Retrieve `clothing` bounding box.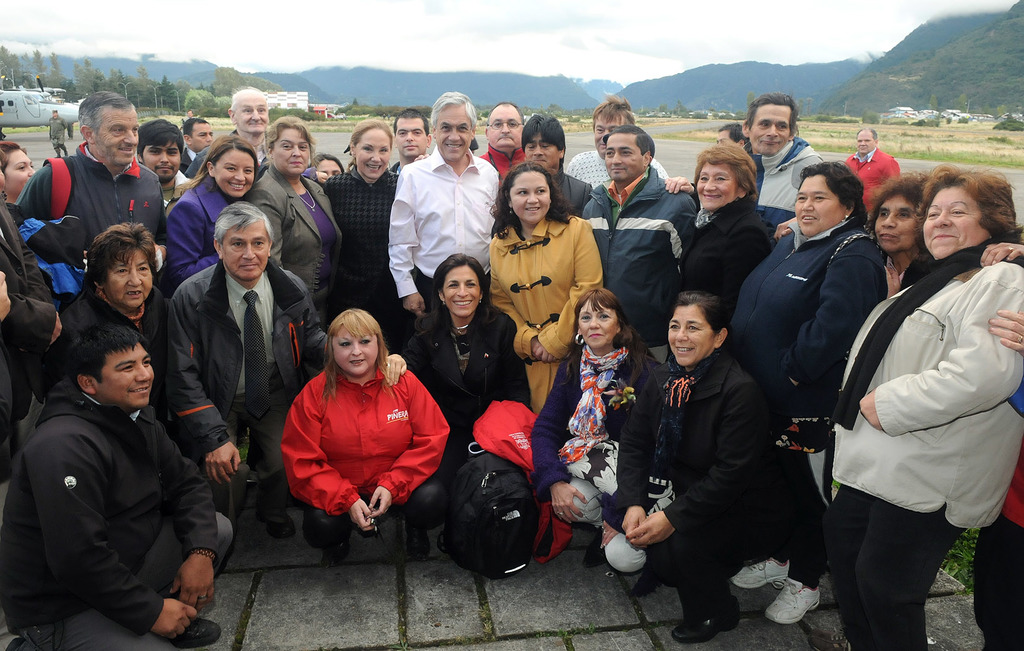
Bounding box: [x1=736, y1=209, x2=893, y2=459].
